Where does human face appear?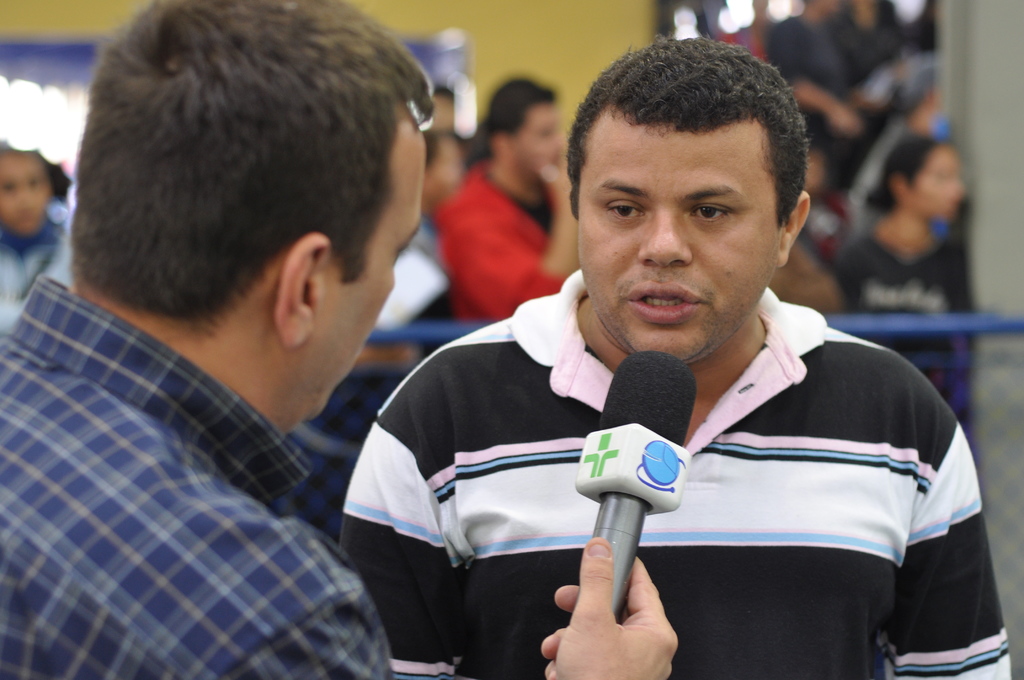
Appears at <box>579,110,781,364</box>.
